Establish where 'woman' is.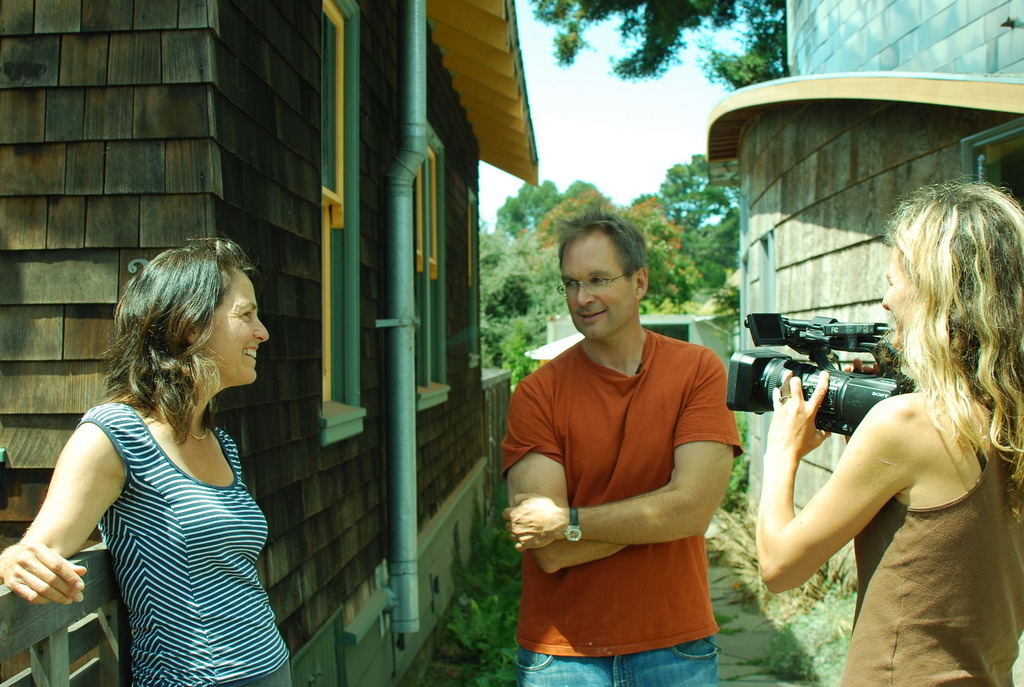
Established at (left=751, top=182, right=1023, bottom=686).
